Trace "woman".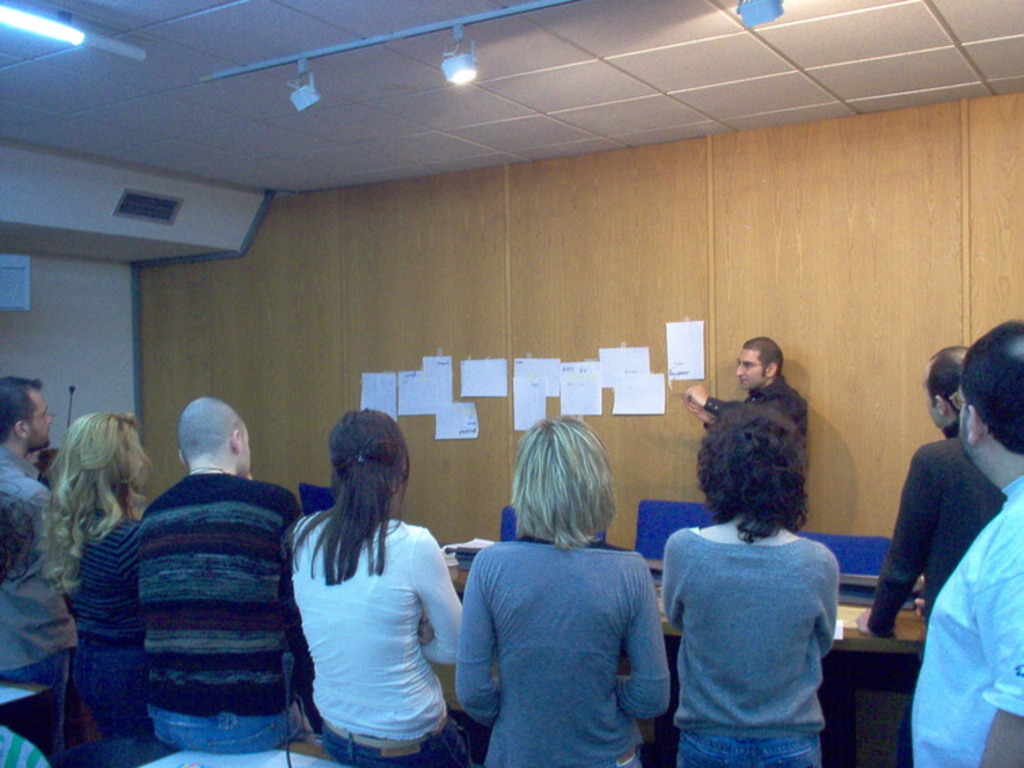
Traced to <bbox>444, 414, 673, 767</bbox>.
